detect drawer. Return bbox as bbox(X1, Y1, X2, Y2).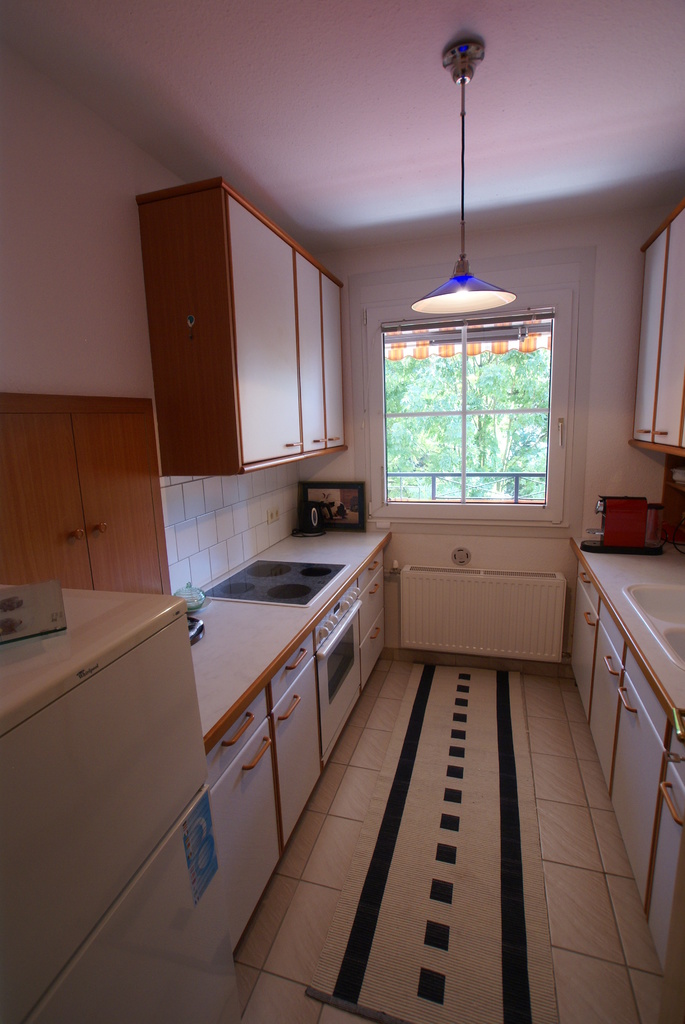
bbox(205, 680, 272, 793).
